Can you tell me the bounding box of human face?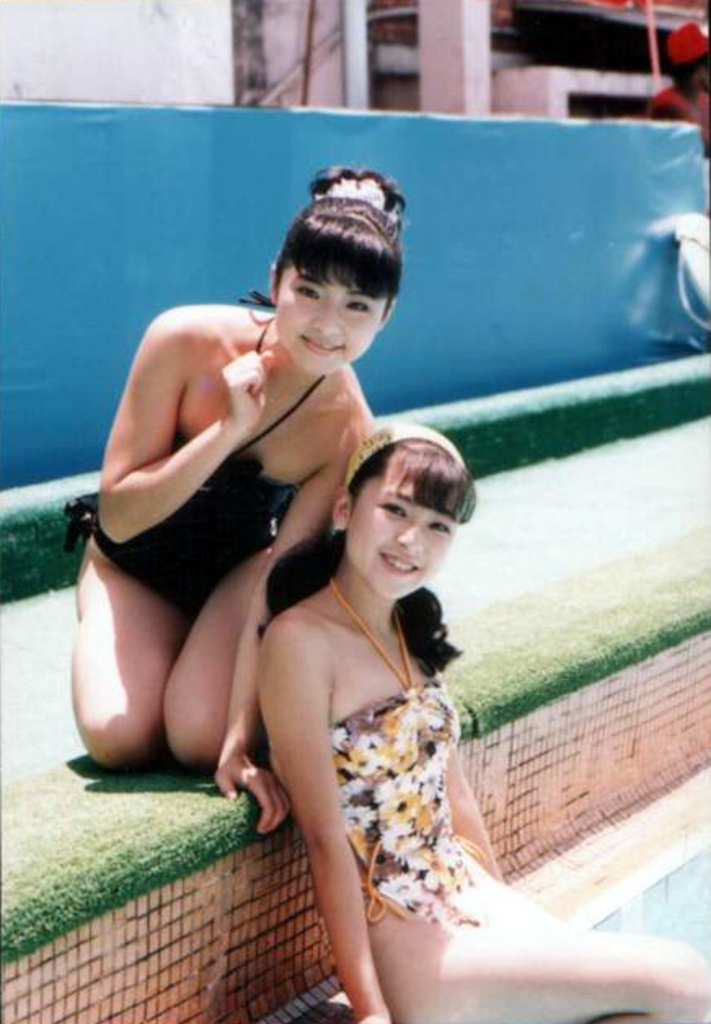
274/271/383/373.
